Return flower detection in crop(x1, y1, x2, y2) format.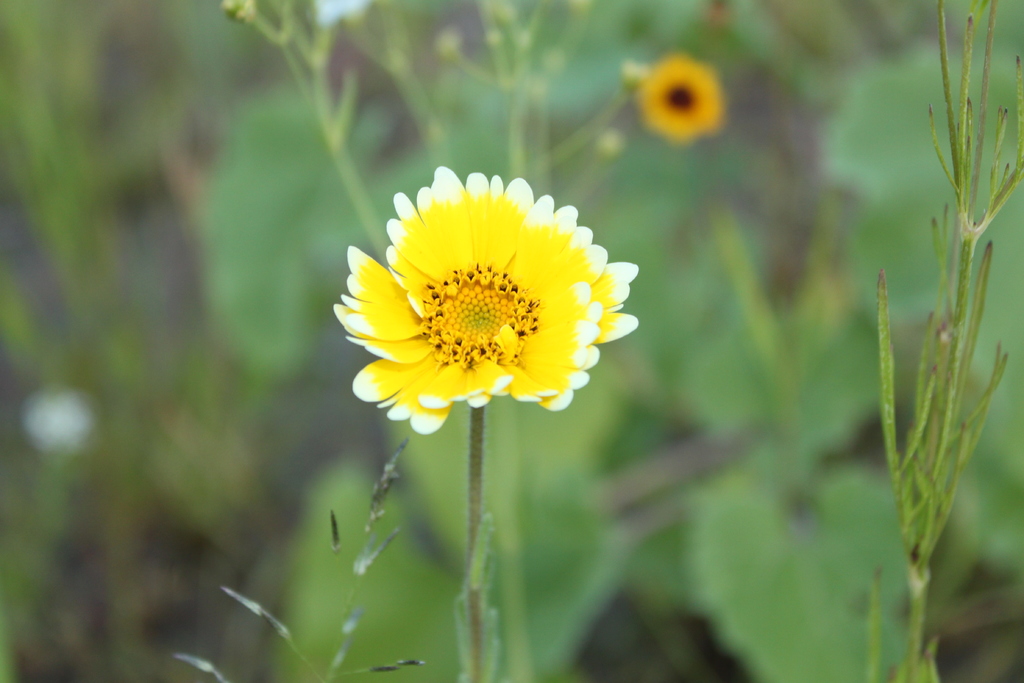
crop(631, 59, 726, 143).
